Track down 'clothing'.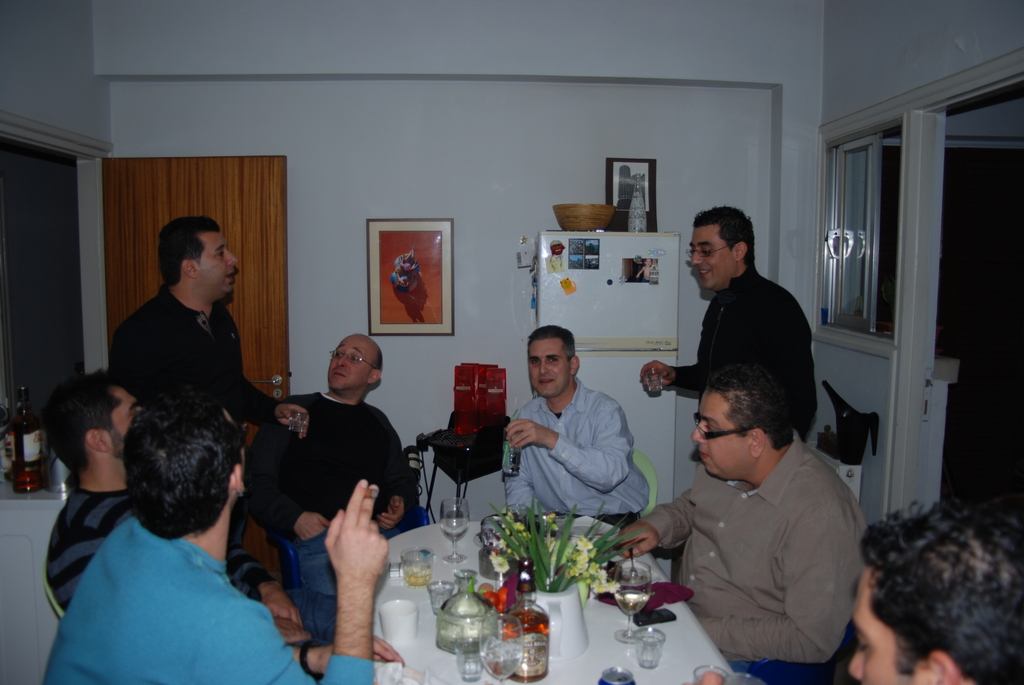
Tracked to {"x1": 664, "y1": 268, "x2": 815, "y2": 450}.
